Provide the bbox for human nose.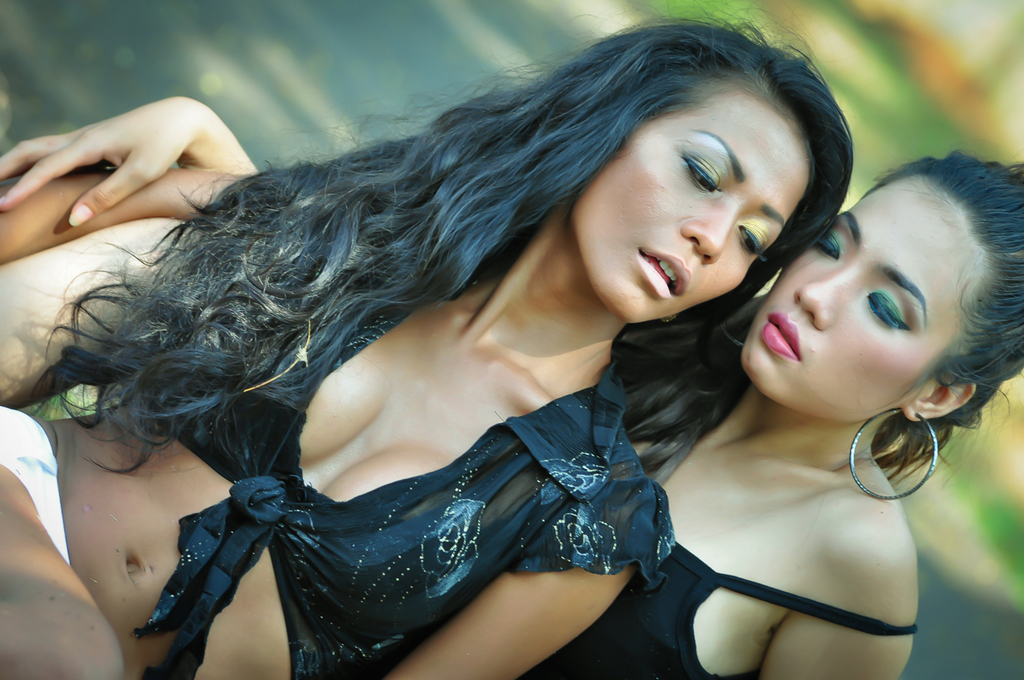
crop(791, 262, 875, 330).
